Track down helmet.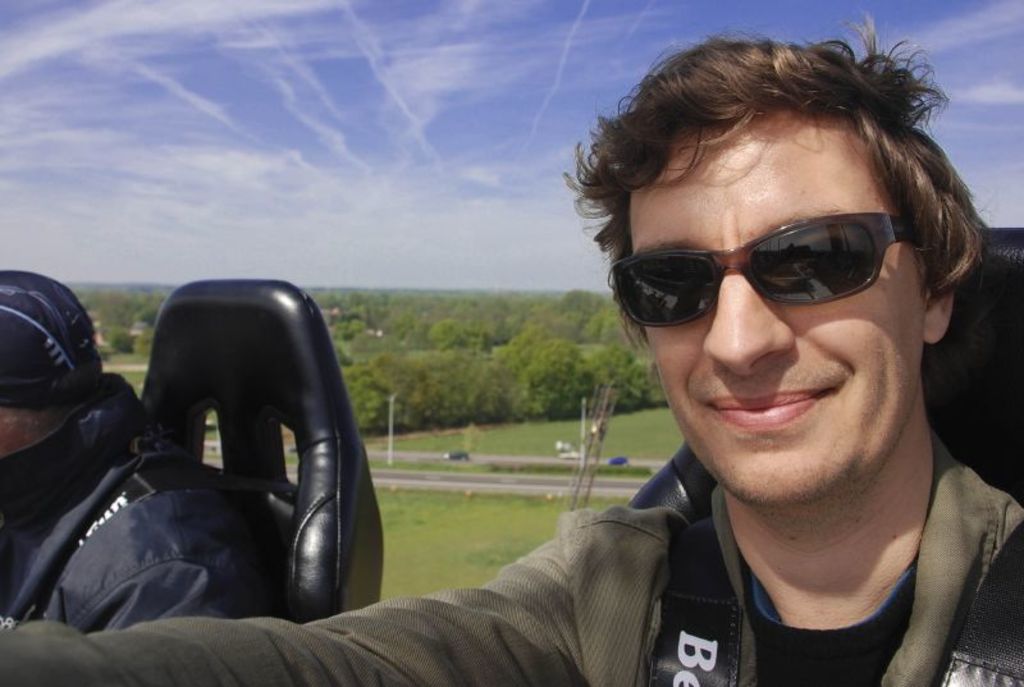
Tracked to locate(0, 288, 95, 416).
